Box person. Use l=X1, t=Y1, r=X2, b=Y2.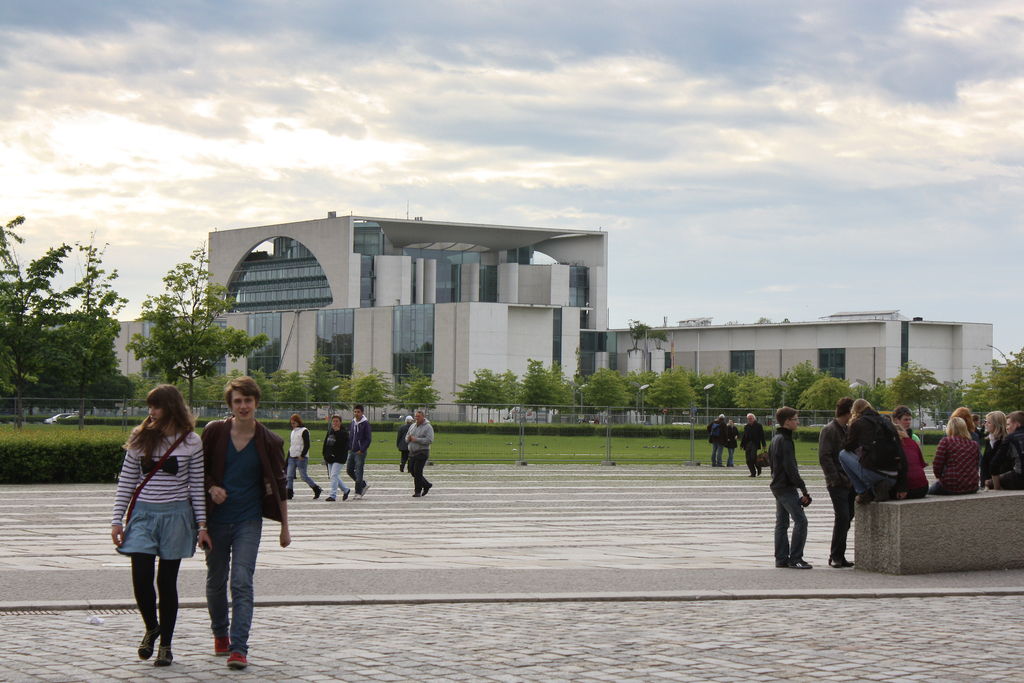
l=408, t=409, r=435, b=493.
